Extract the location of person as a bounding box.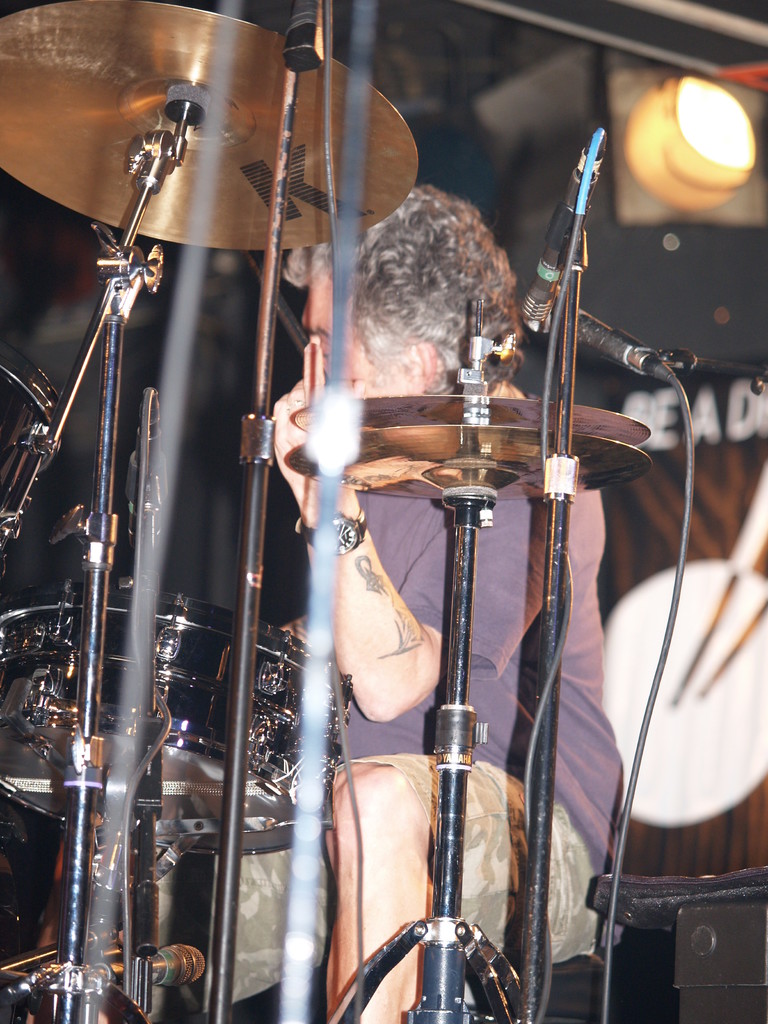
284,14,655,995.
